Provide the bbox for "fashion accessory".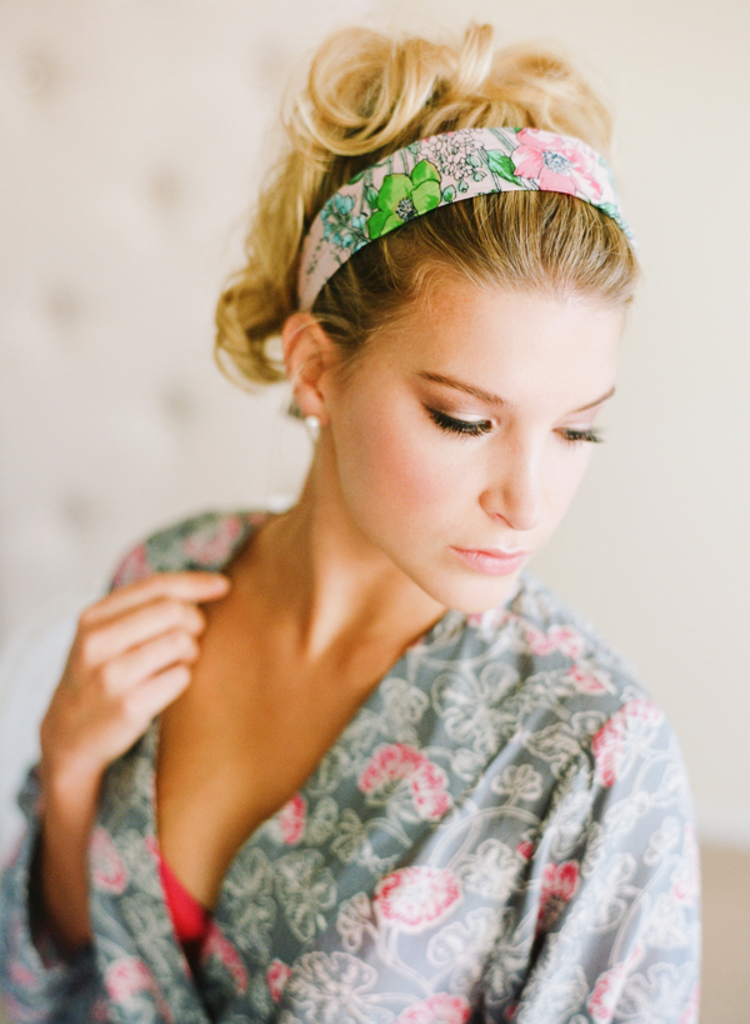
(296, 125, 638, 310).
